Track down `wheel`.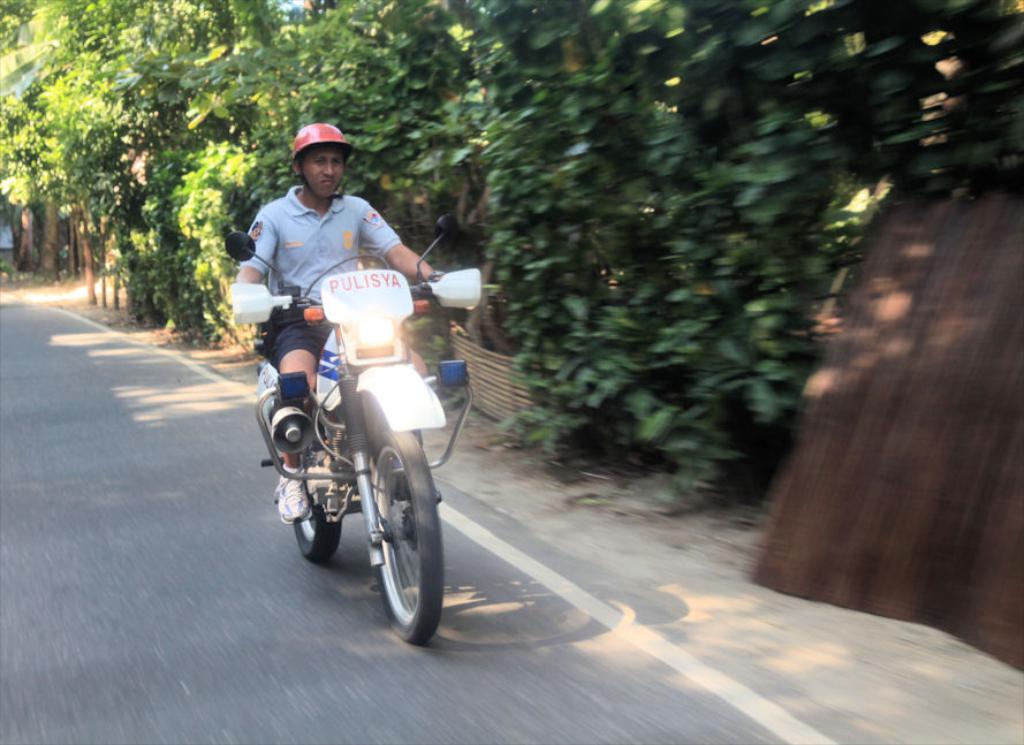
Tracked to x1=271, y1=398, x2=343, y2=573.
